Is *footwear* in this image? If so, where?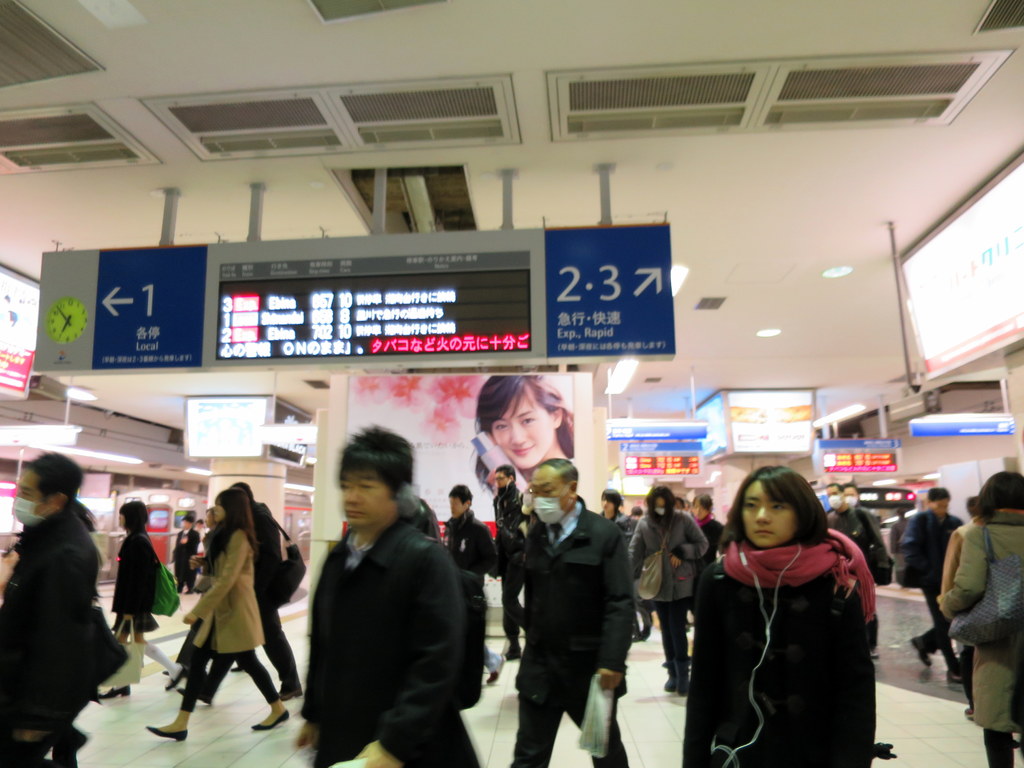
Yes, at bbox=(962, 707, 973, 720).
